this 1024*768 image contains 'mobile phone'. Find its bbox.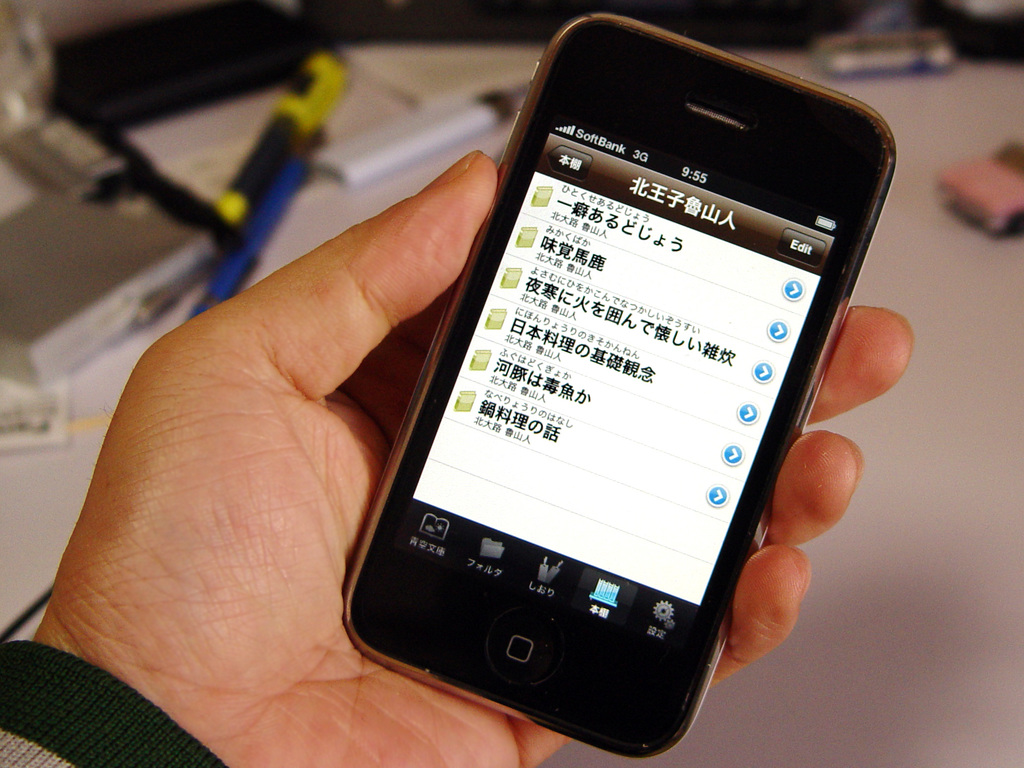
bbox(340, 0, 908, 765).
